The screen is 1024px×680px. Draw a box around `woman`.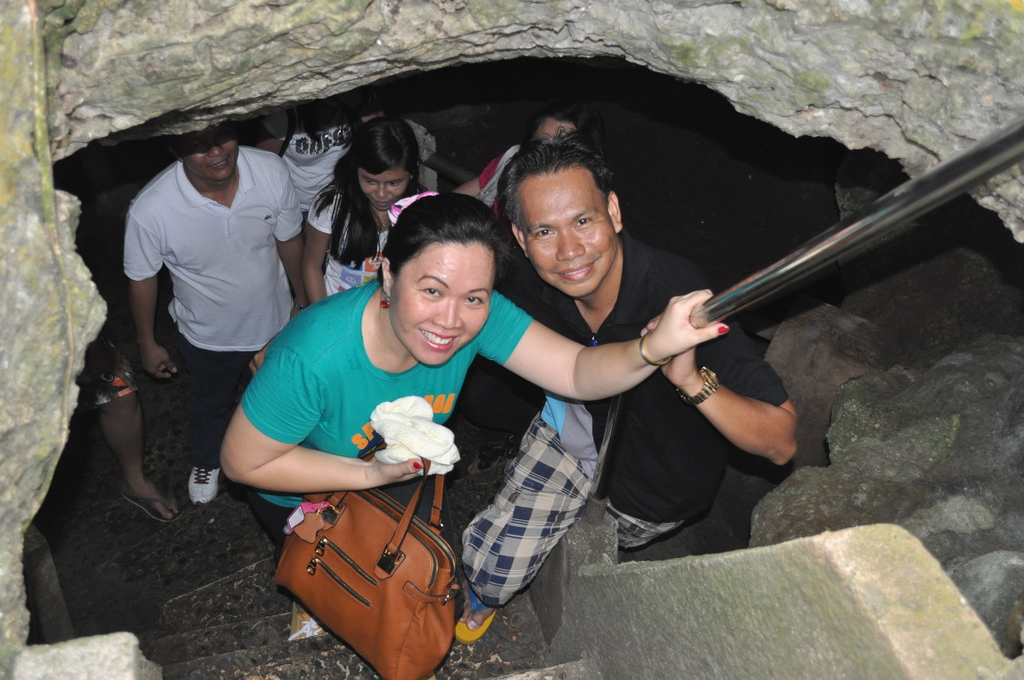
(303, 111, 423, 301).
